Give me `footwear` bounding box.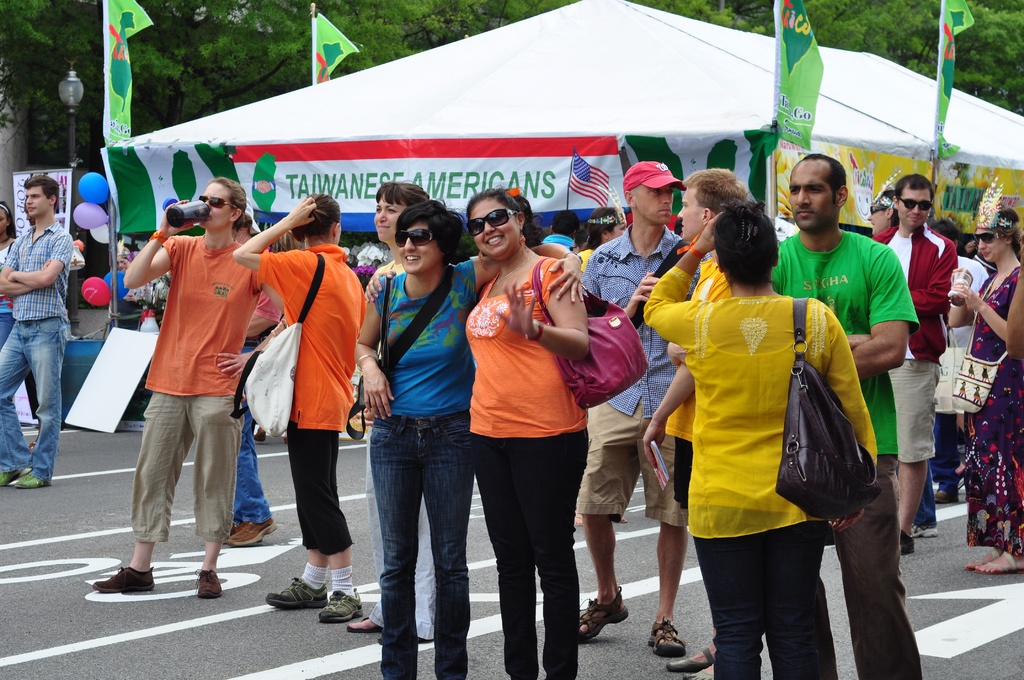
box(265, 575, 332, 610).
